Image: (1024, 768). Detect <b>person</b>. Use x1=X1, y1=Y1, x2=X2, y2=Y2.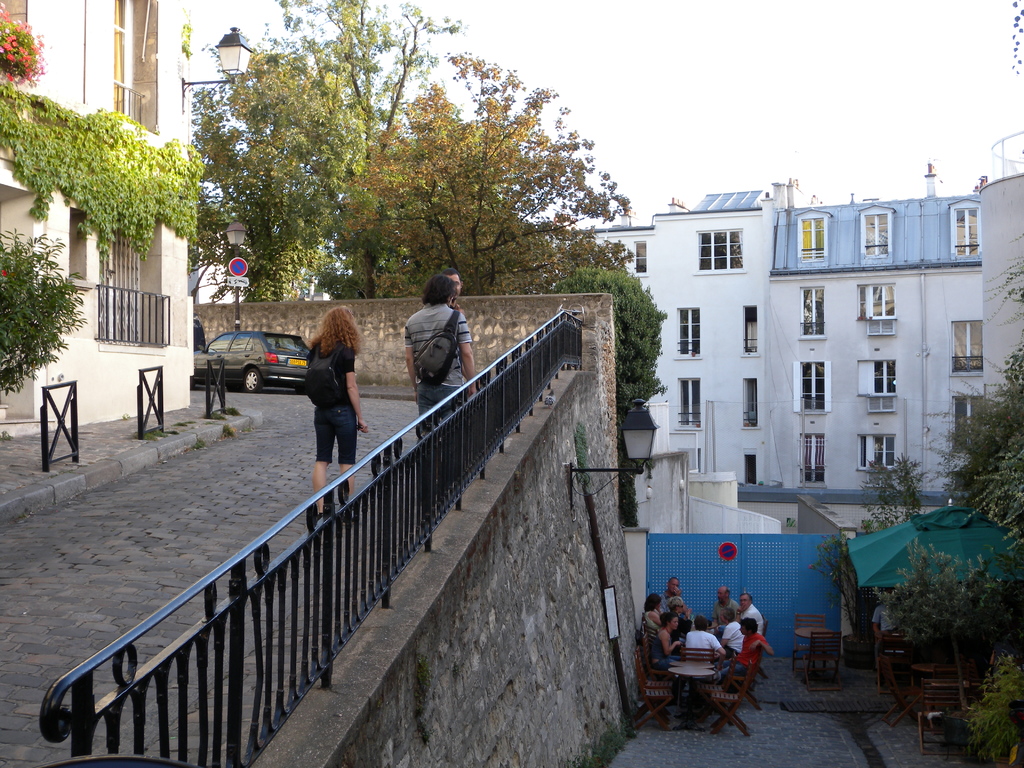
x1=713, y1=588, x2=739, y2=620.
